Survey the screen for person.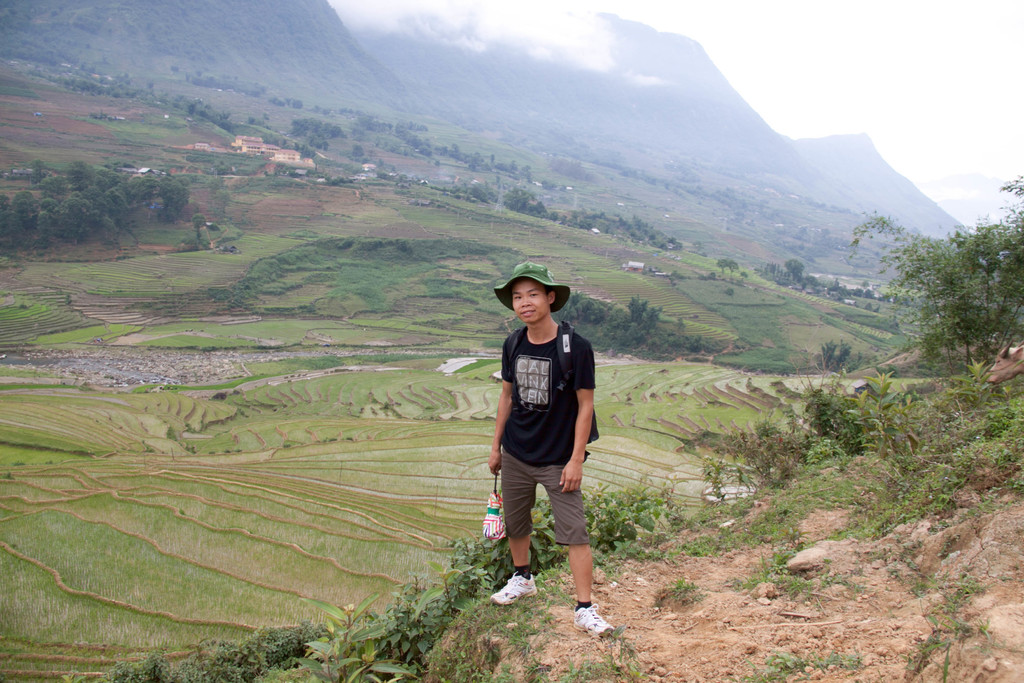
Survey found: crop(490, 261, 616, 636).
